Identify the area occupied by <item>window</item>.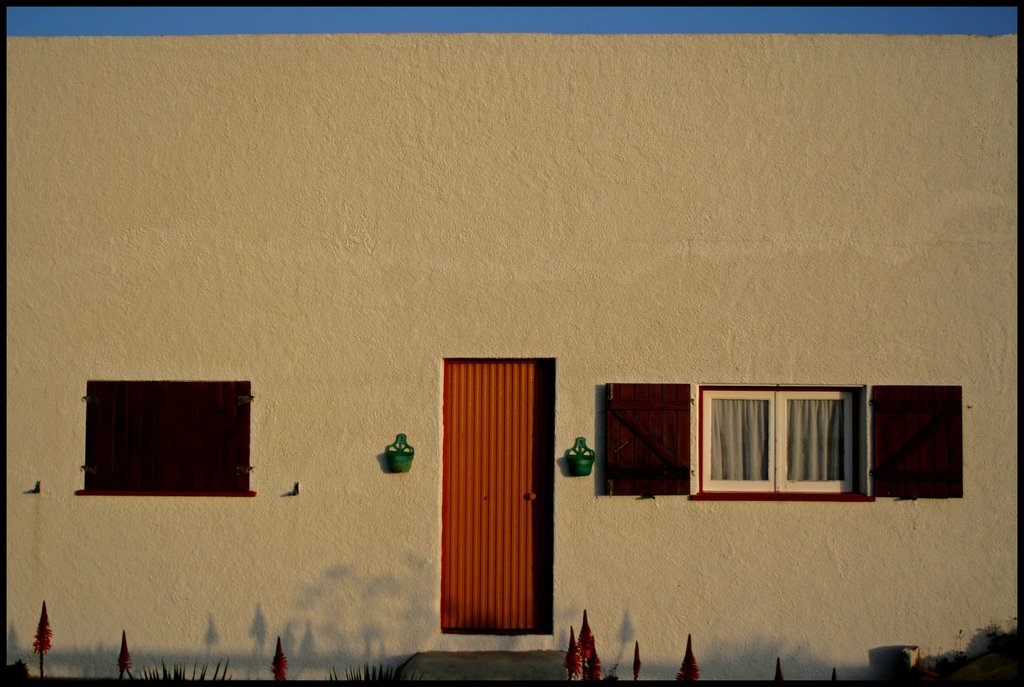
Area: [x1=600, y1=382, x2=972, y2=504].
